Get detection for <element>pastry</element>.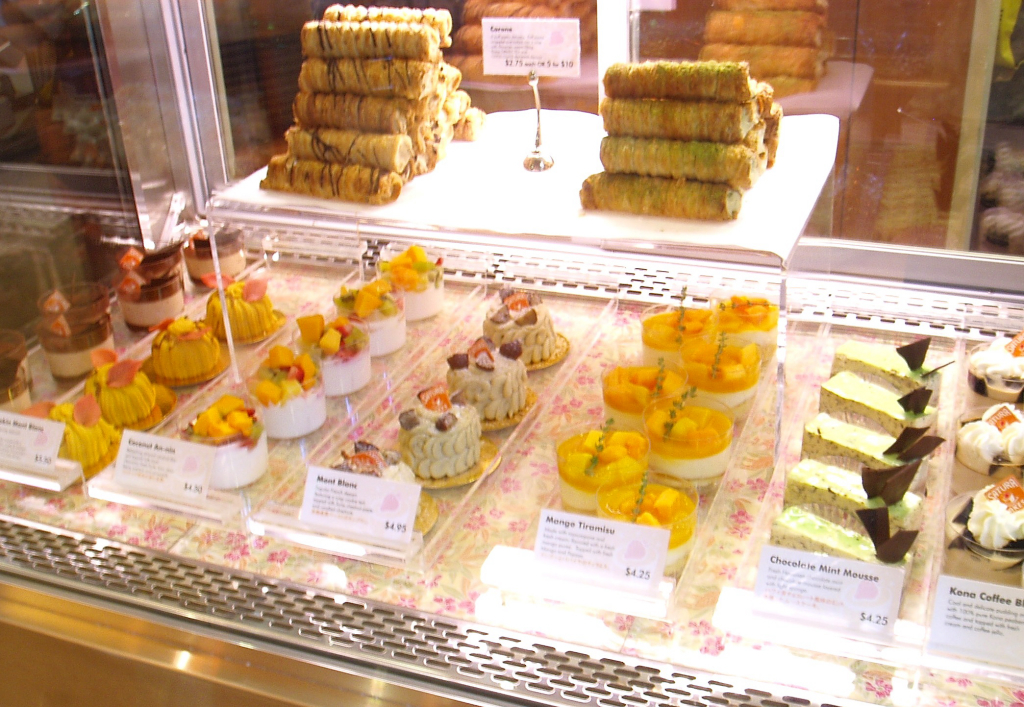
Detection: pyautogui.locateOnScreen(0, 328, 29, 419).
